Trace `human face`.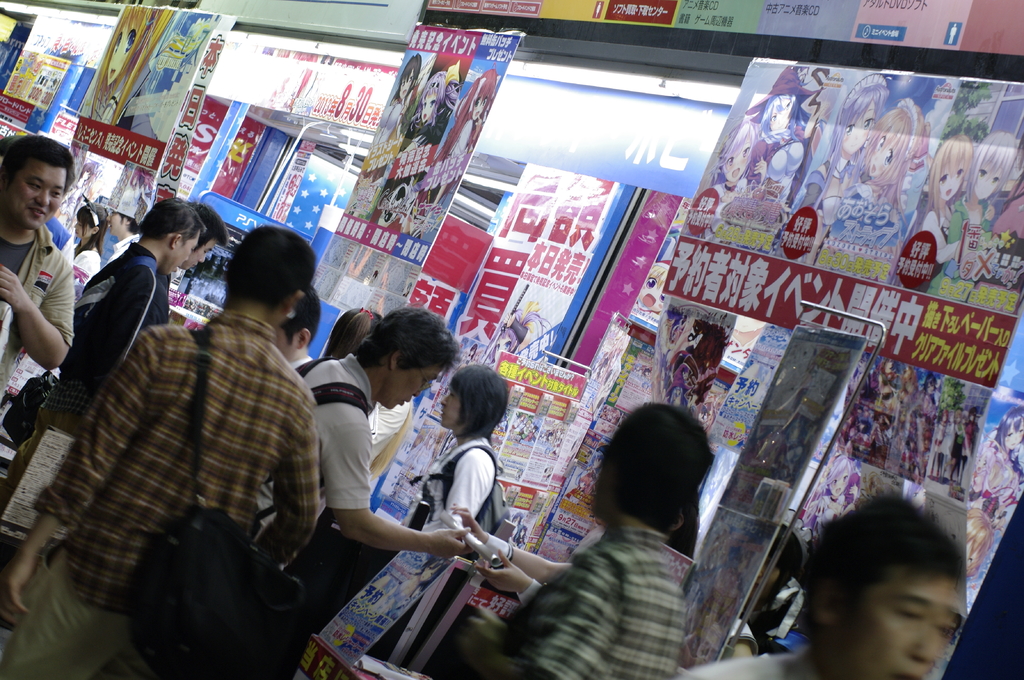
Traced to box=[724, 144, 755, 186].
